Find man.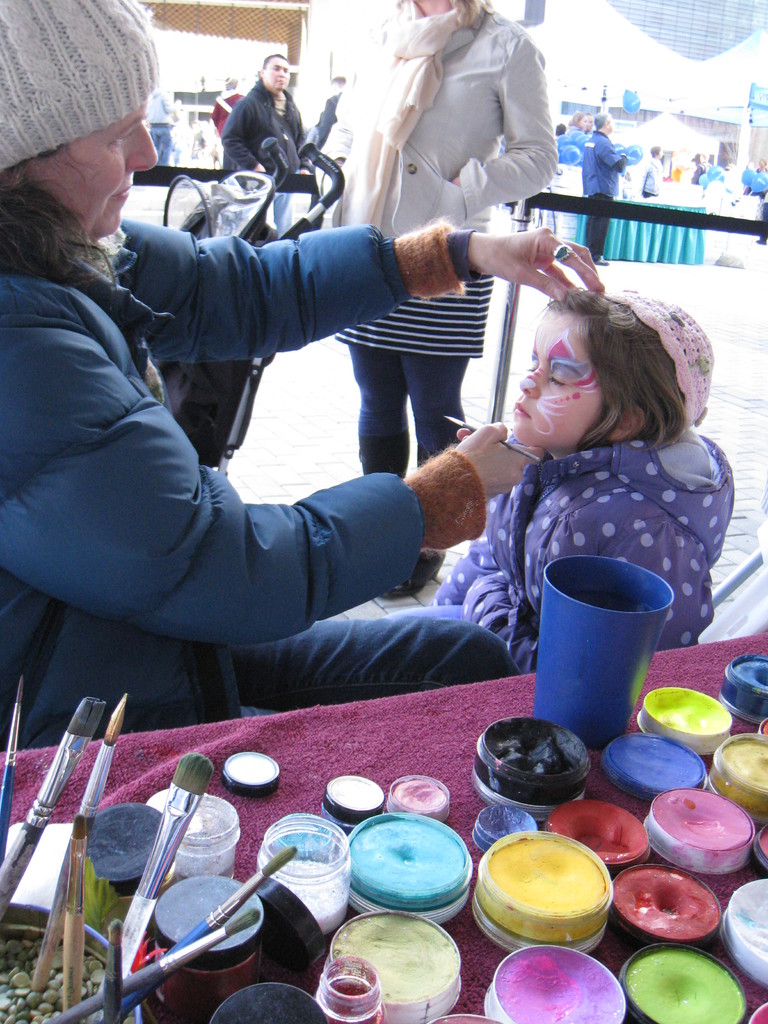
220:49:309:234.
